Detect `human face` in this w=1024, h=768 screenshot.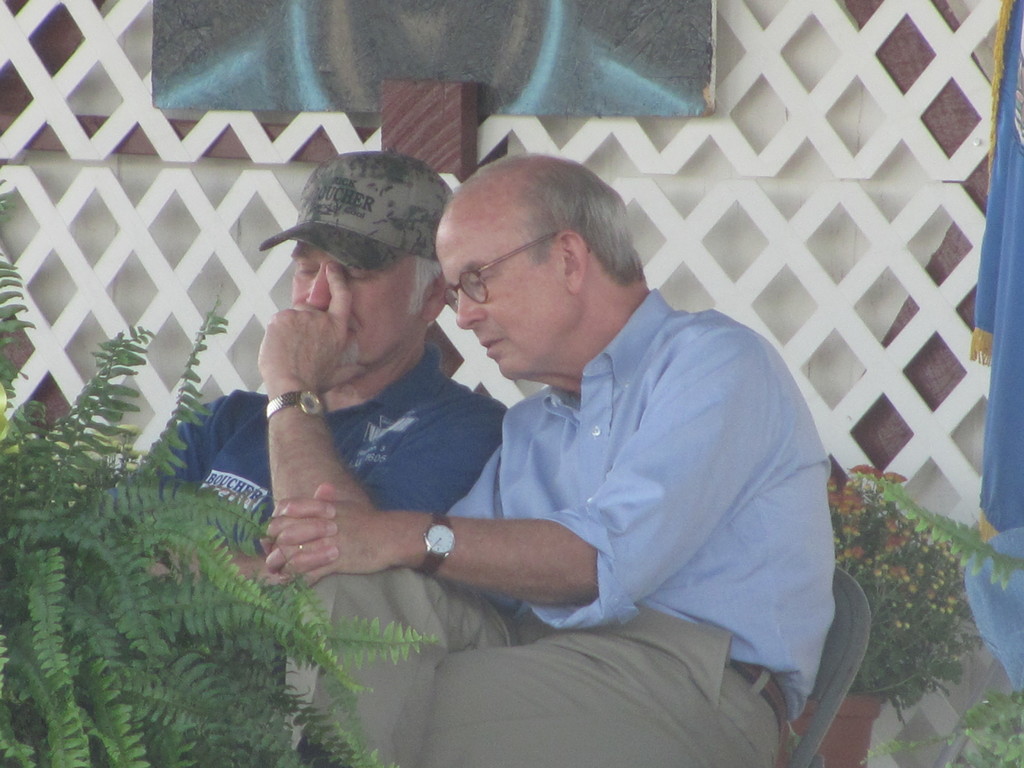
Detection: 433 200 563 374.
